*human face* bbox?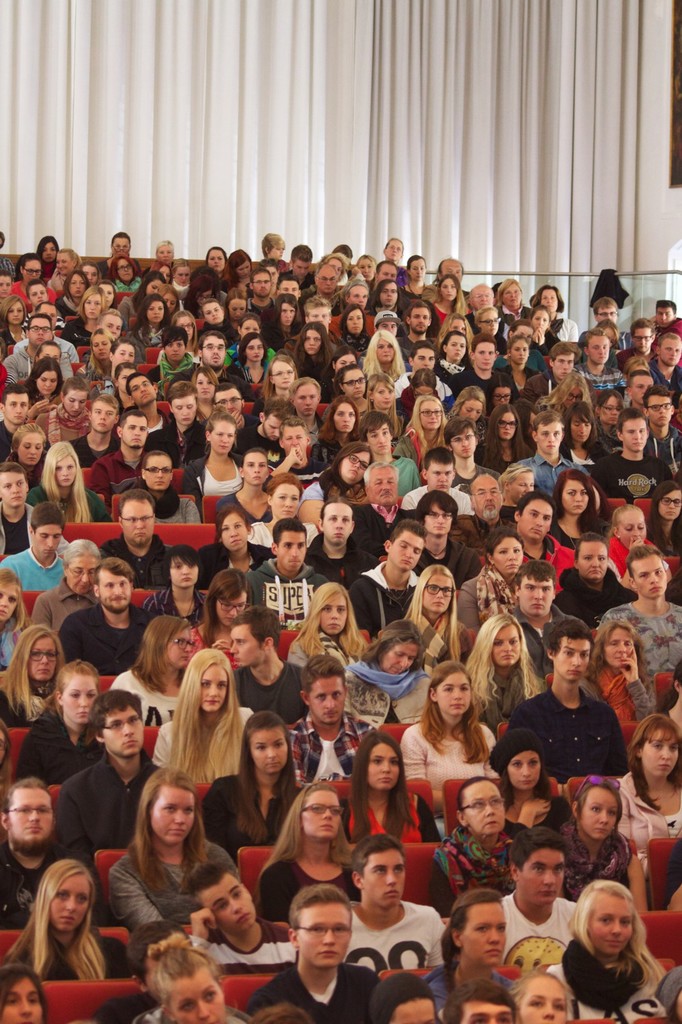
bbox(274, 247, 288, 258)
